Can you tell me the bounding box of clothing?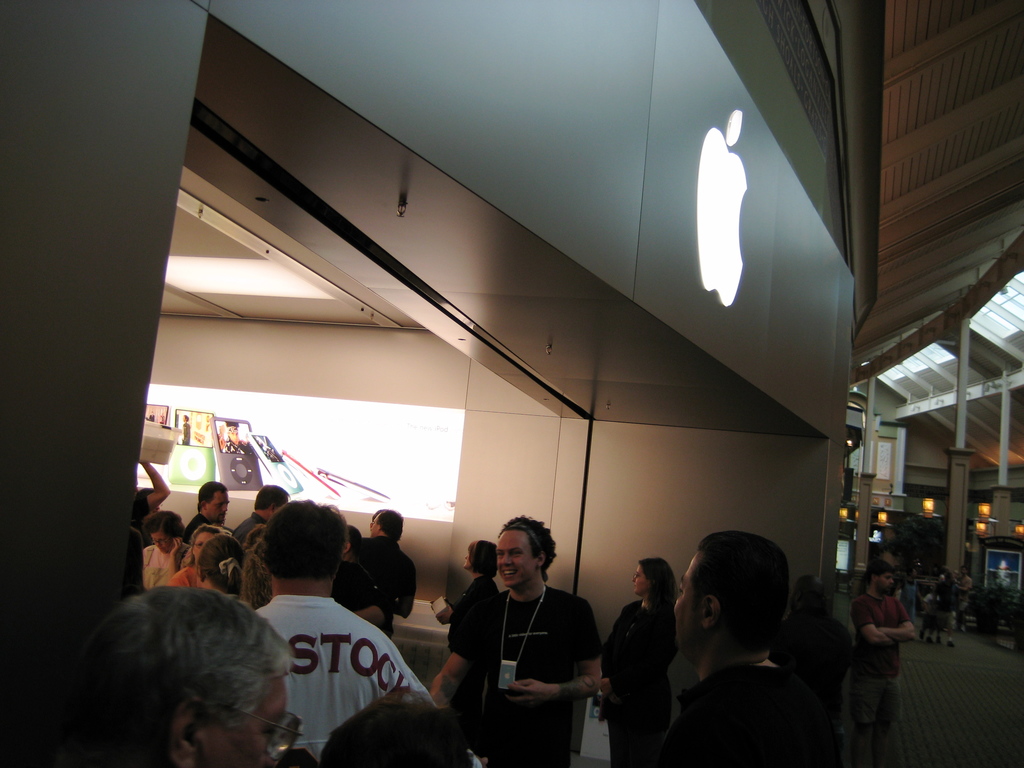
locate(146, 544, 197, 609).
